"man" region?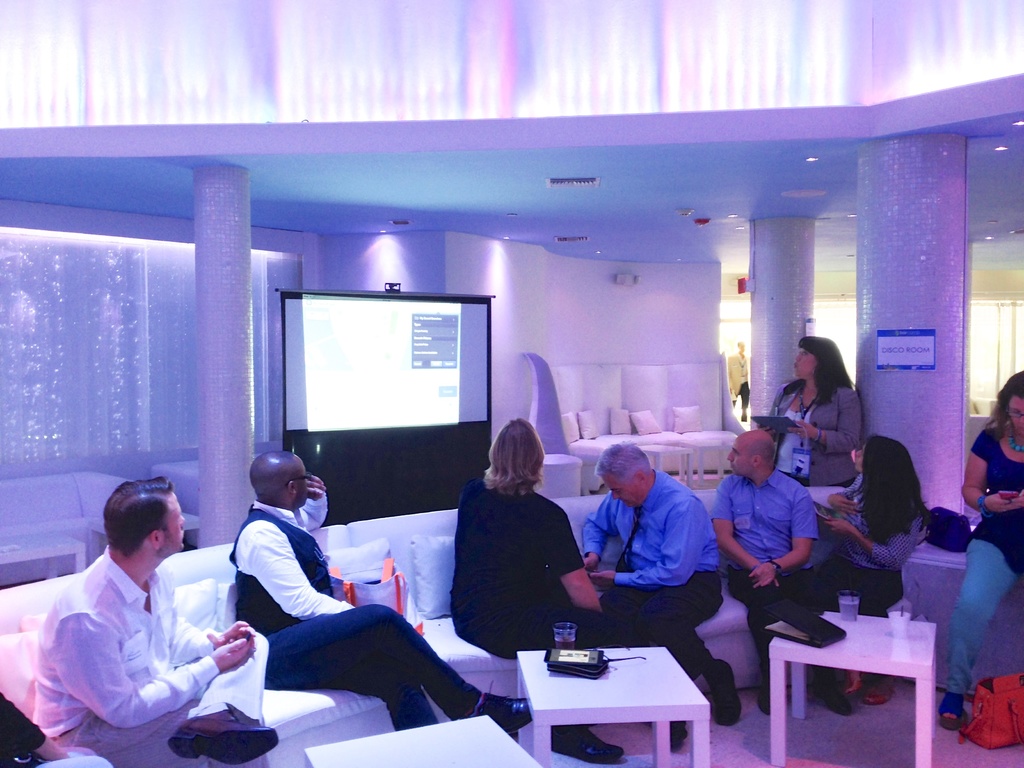
pyautogui.locateOnScreen(573, 438, 721, 726)
